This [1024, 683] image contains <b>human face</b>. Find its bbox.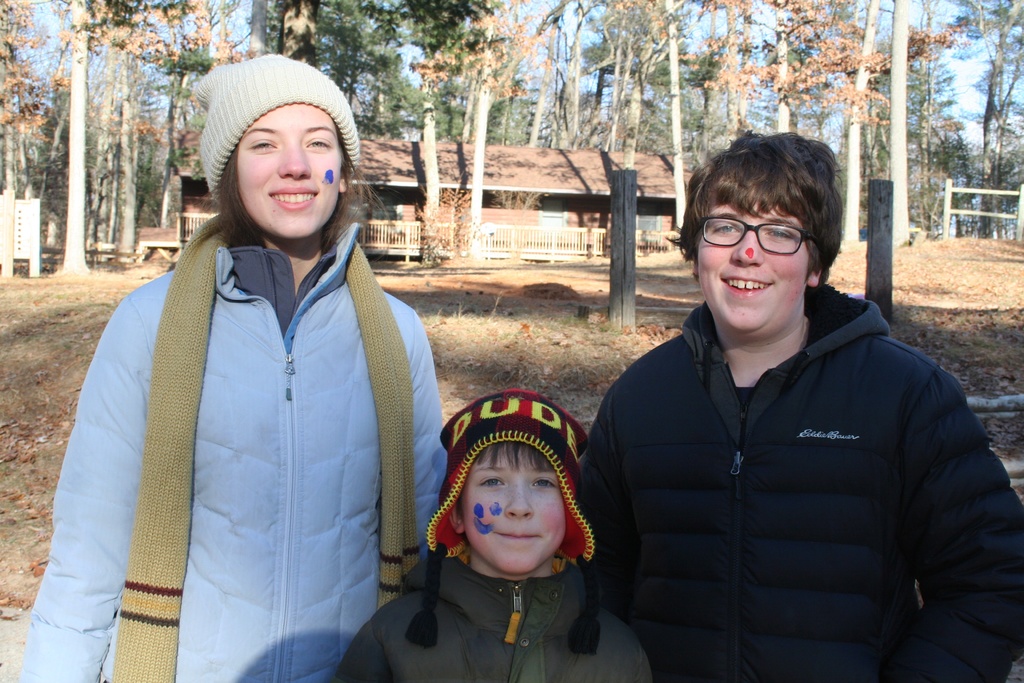
bbox=[460, 445, 568, 572].
